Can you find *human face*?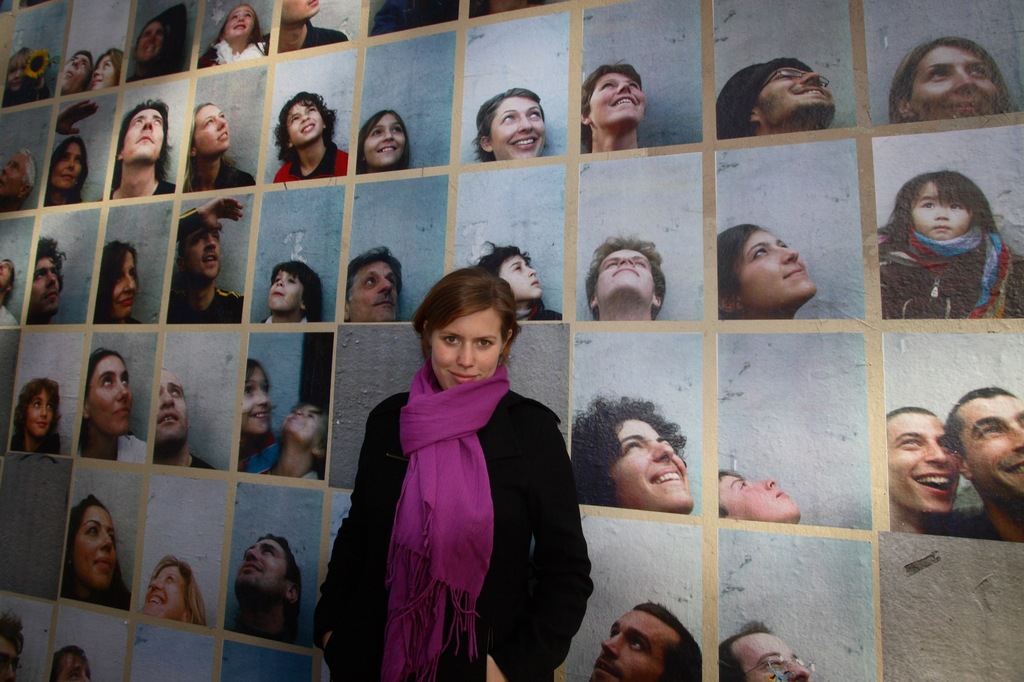
Yes, bounding box: (738, 227, 817, 312).
